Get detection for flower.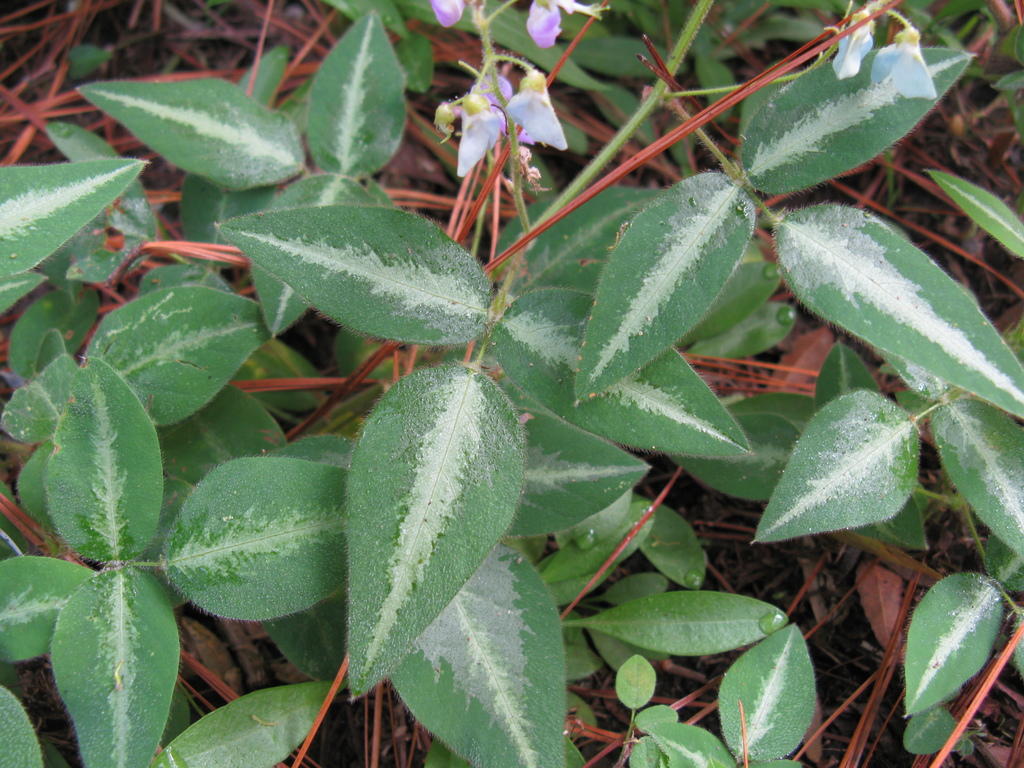
Detection: <bbox>528, 0, 559, 43</bbox>.
